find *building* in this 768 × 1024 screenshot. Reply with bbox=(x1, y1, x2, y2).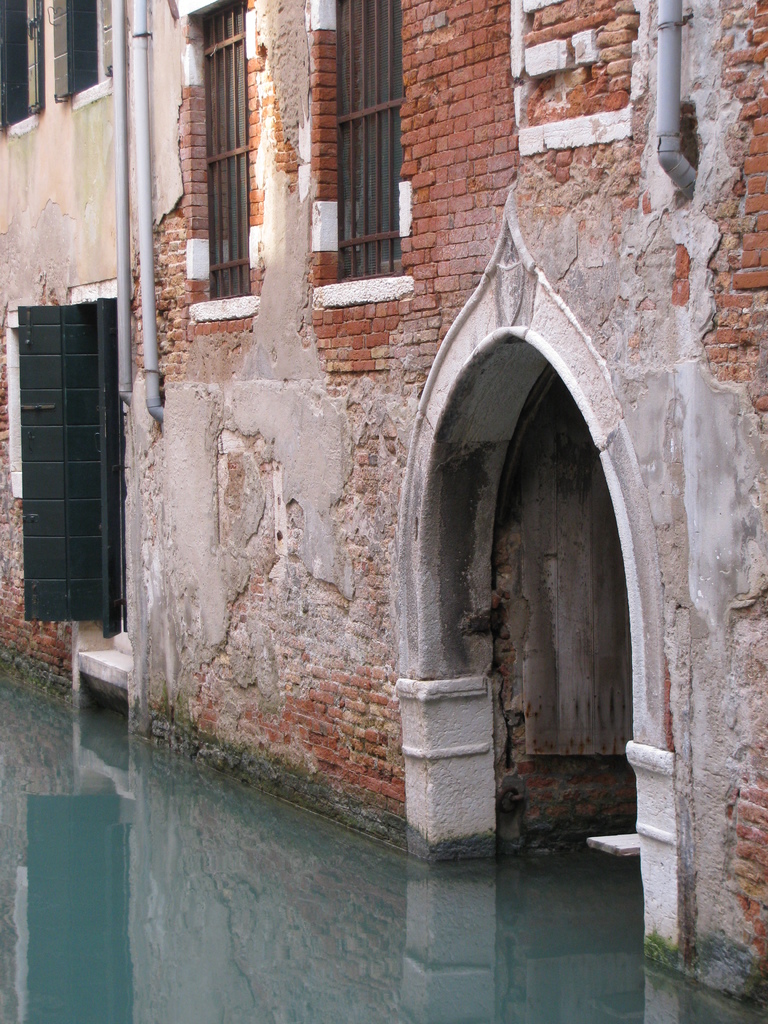
bbox=(0, 0, 767, 1004).
